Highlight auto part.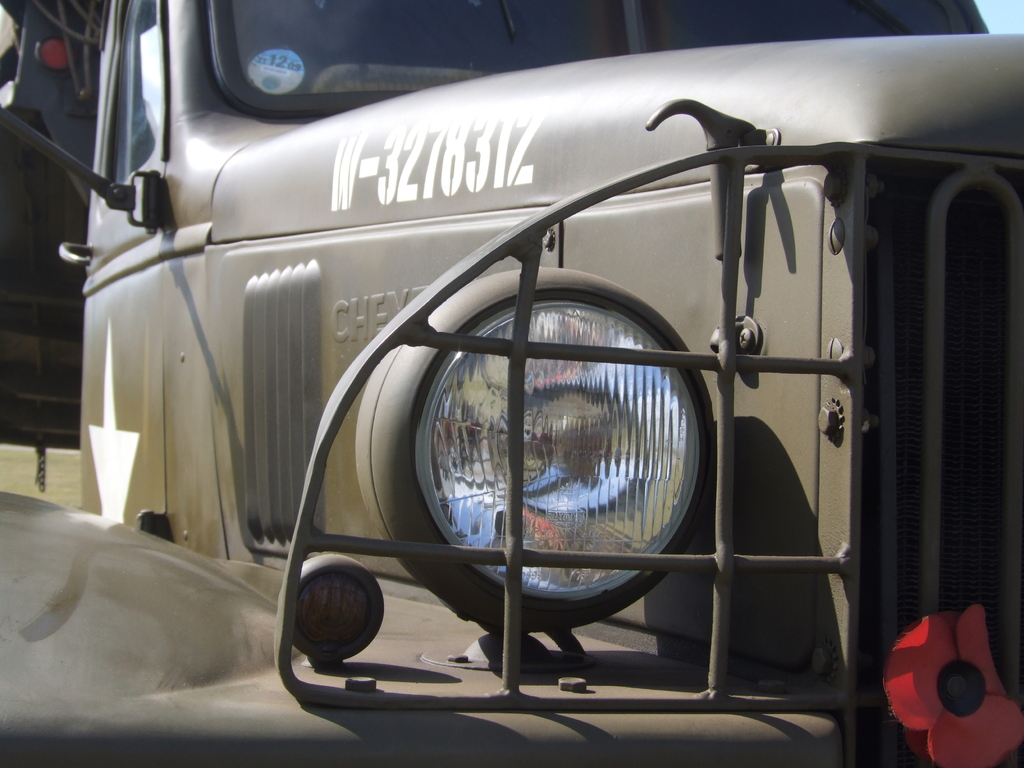
Highlighted region: bbox(202, 0, 1005, 122).
